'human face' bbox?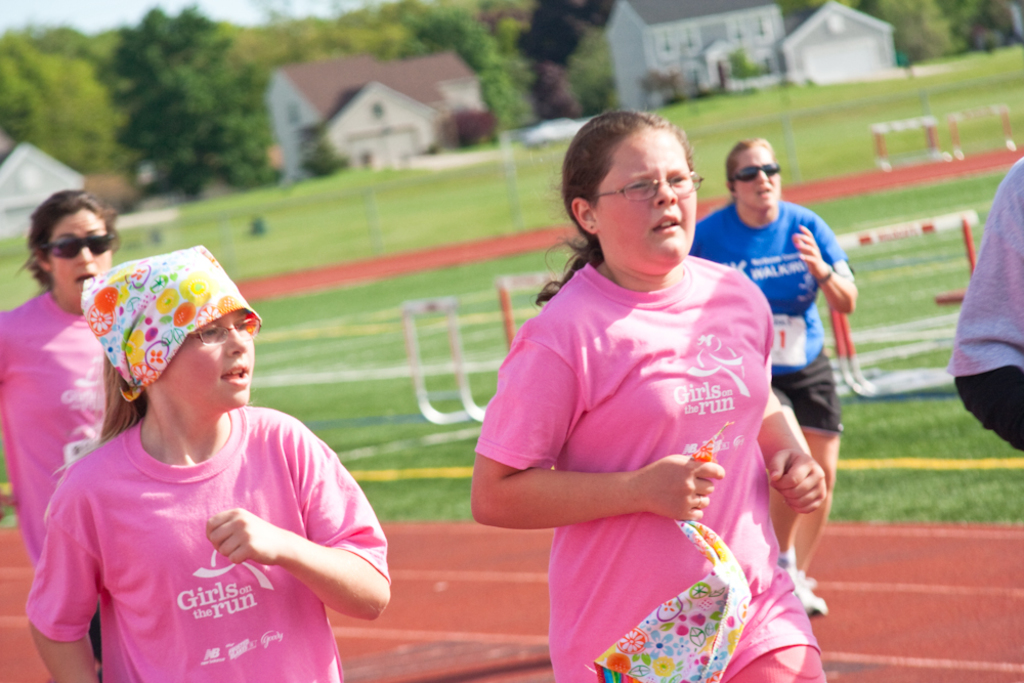
[left=737, top=144, right=778, bottom=207]
